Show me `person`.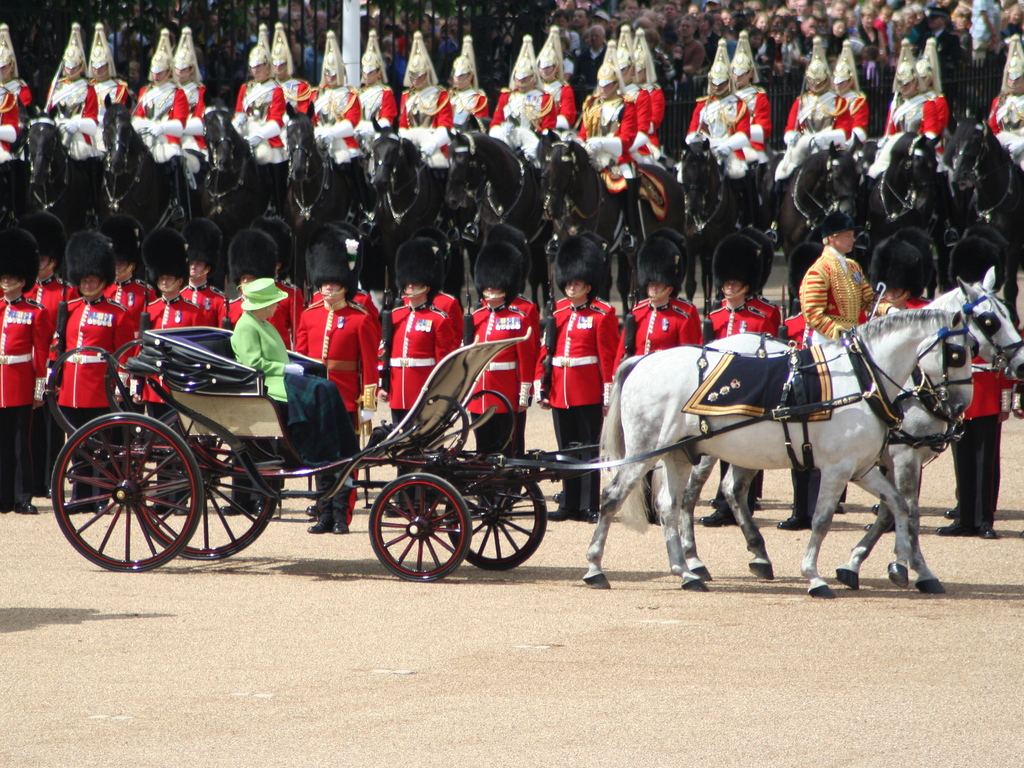
`person` is here: x1=546 y1=230 x2=620 y2=521.
